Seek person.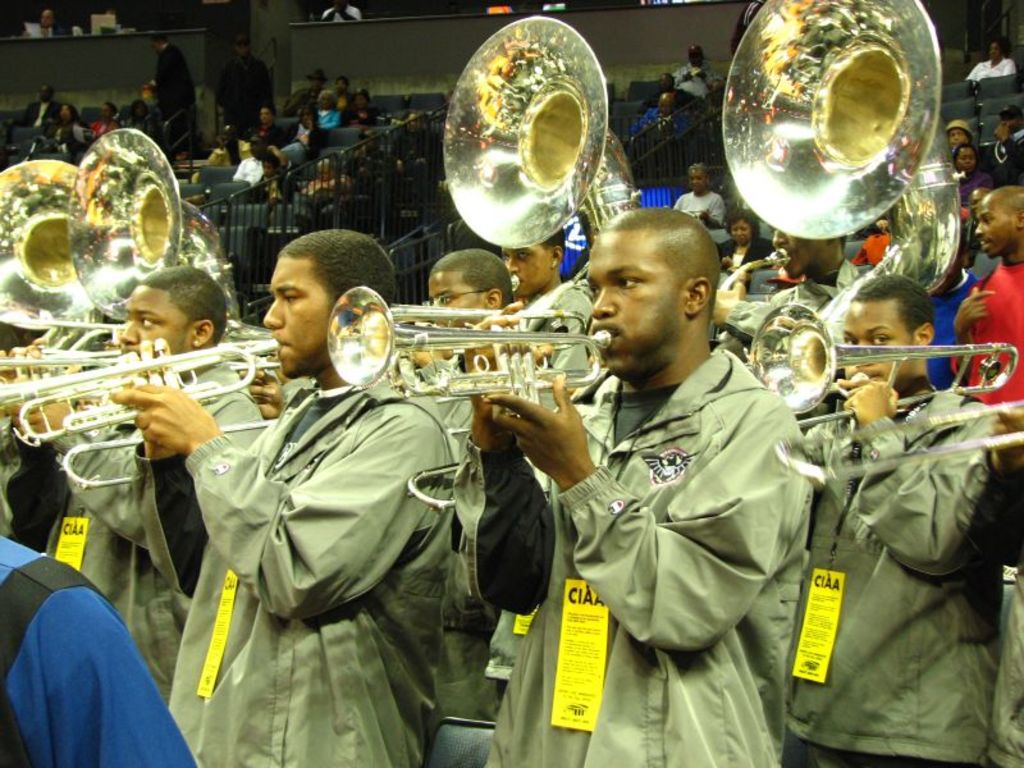
x1=864 y1=209 x2=899 y2=266.
